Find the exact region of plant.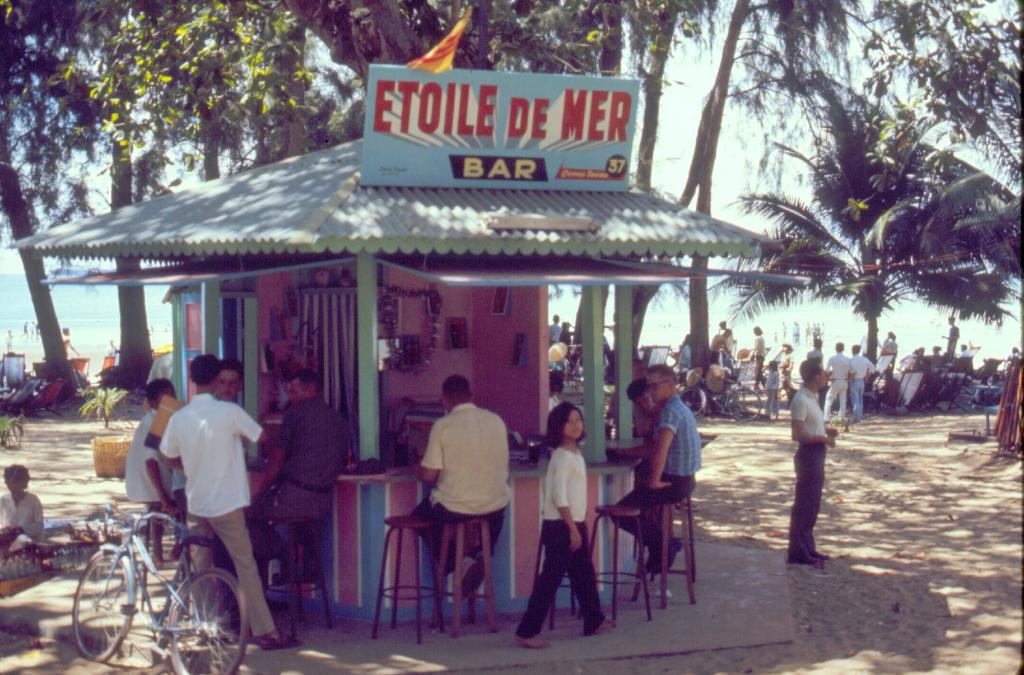
Exact region: detection(67, 380, 129, 435).
